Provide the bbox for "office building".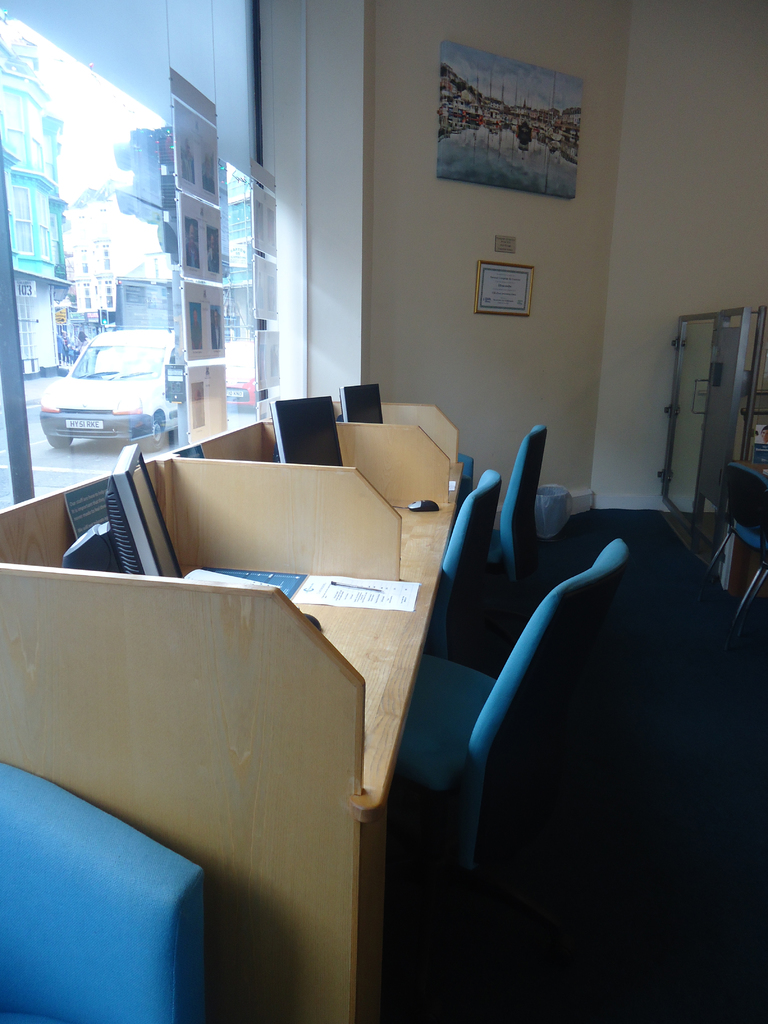
{"x1": 24, "y1": 17, "x2": 743, "y2": 1023}.
